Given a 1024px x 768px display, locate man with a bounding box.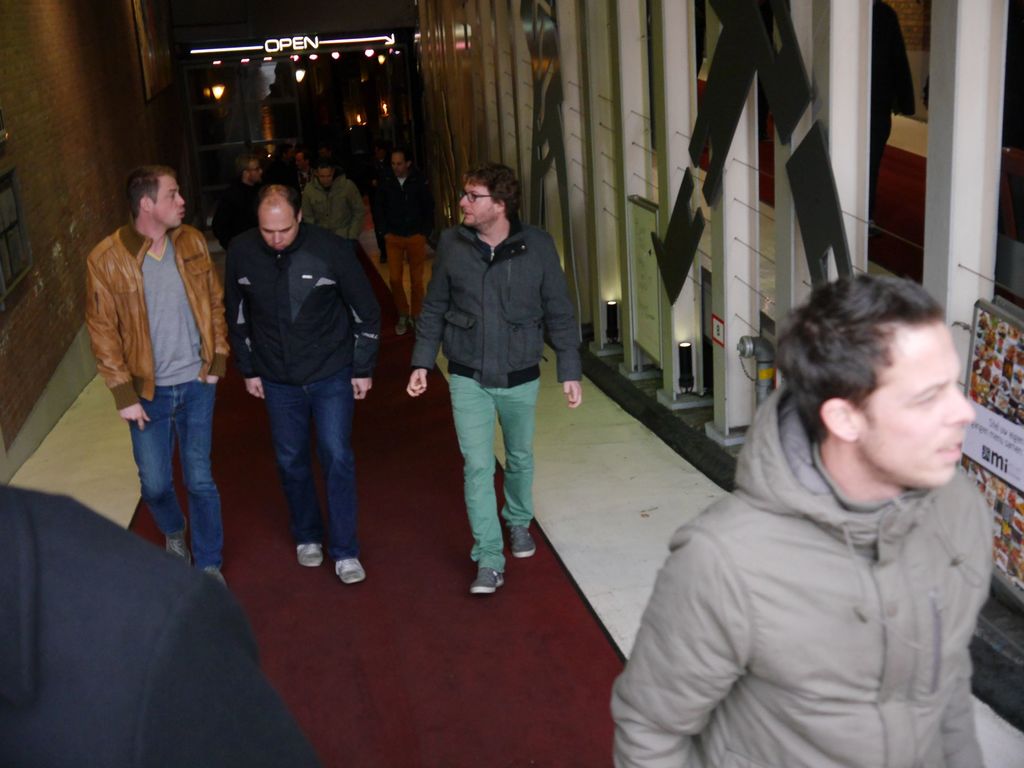
Located: [left=85, top=141, right=240, bottom=604].
